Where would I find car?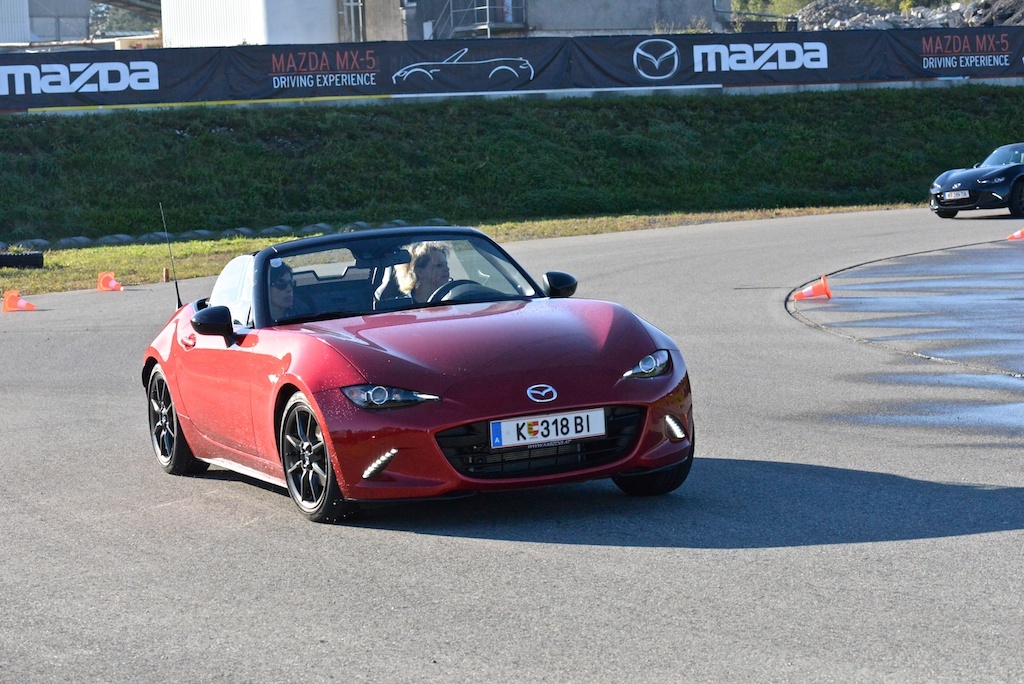
At 133,226,701,524.
